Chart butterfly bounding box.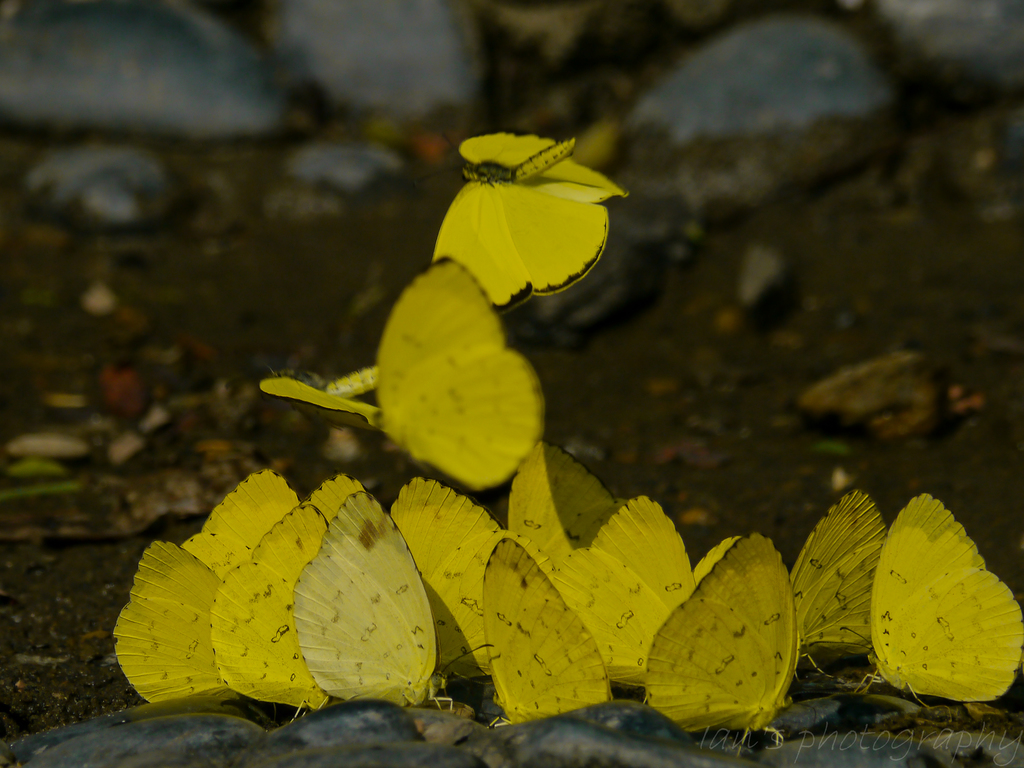
Charted: bbox=[292, 483, 498, 714].
